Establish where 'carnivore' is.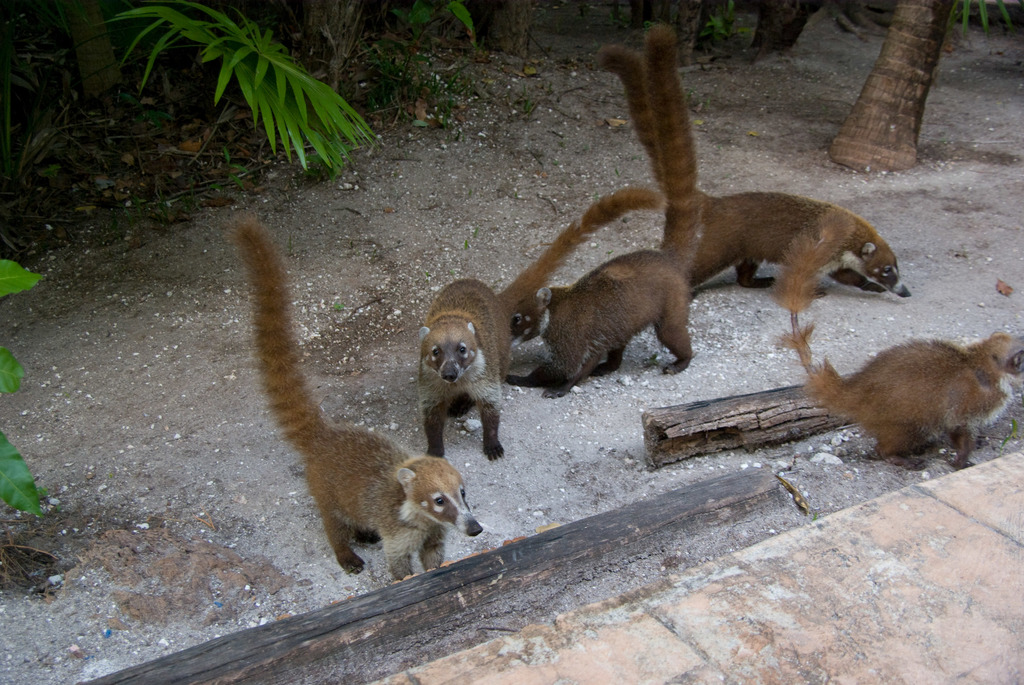
Established at l=781, t=321, r=1023, b=469.
